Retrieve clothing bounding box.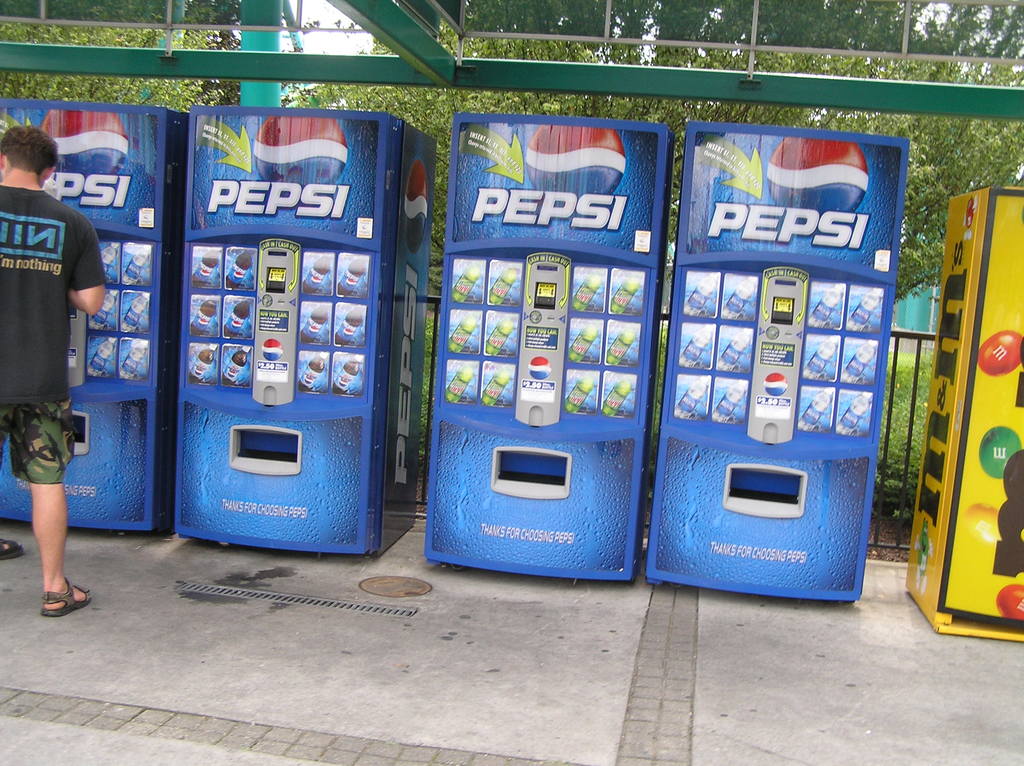
Bounding box: x1=0, y1=173, x2=111, y2=489.
